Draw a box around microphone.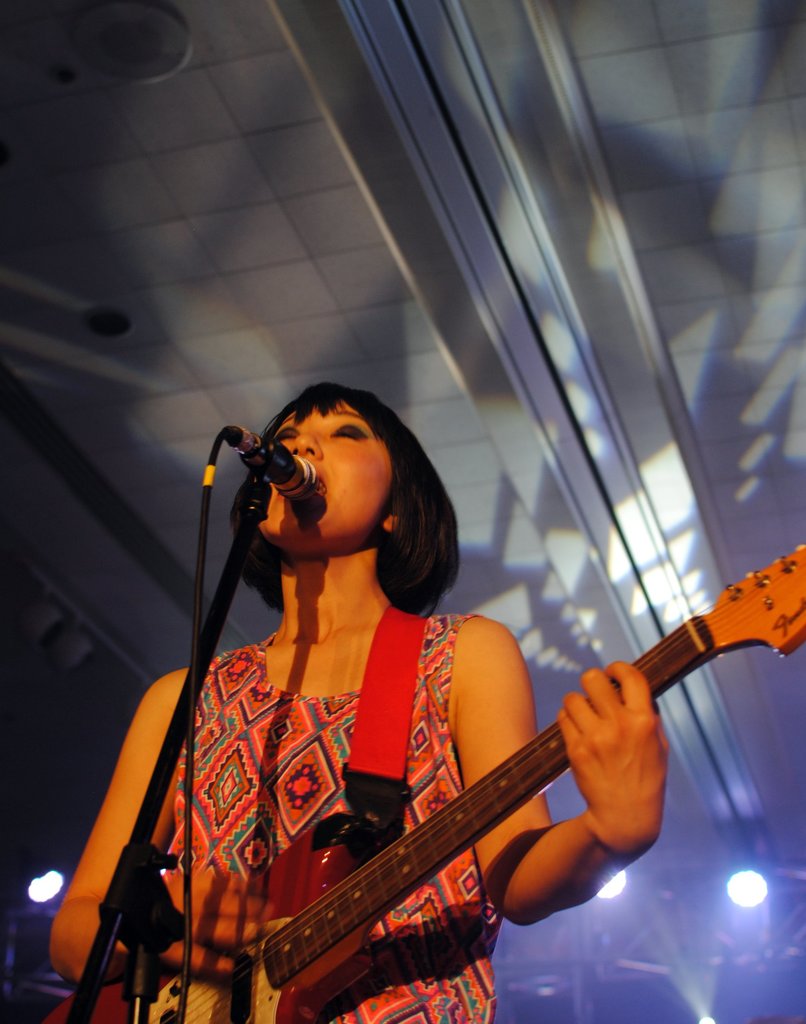
{"left": 205, "top": 417, "right": 323, "bottom": 497}.
